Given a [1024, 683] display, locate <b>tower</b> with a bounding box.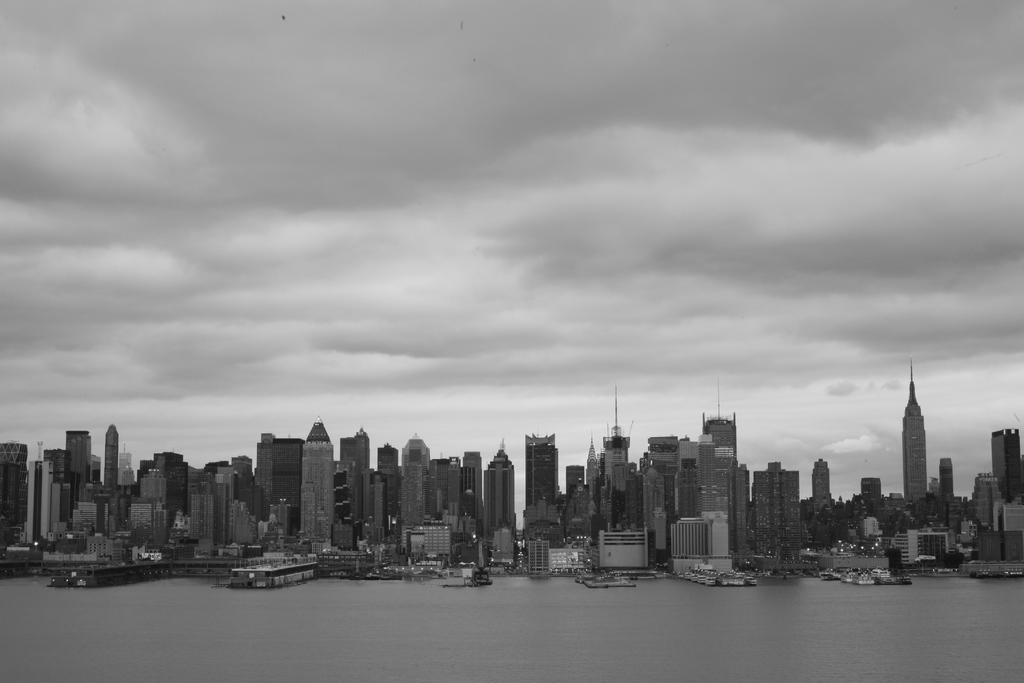
Located: [x1=904, y1=360, x2=928, y2=504].
